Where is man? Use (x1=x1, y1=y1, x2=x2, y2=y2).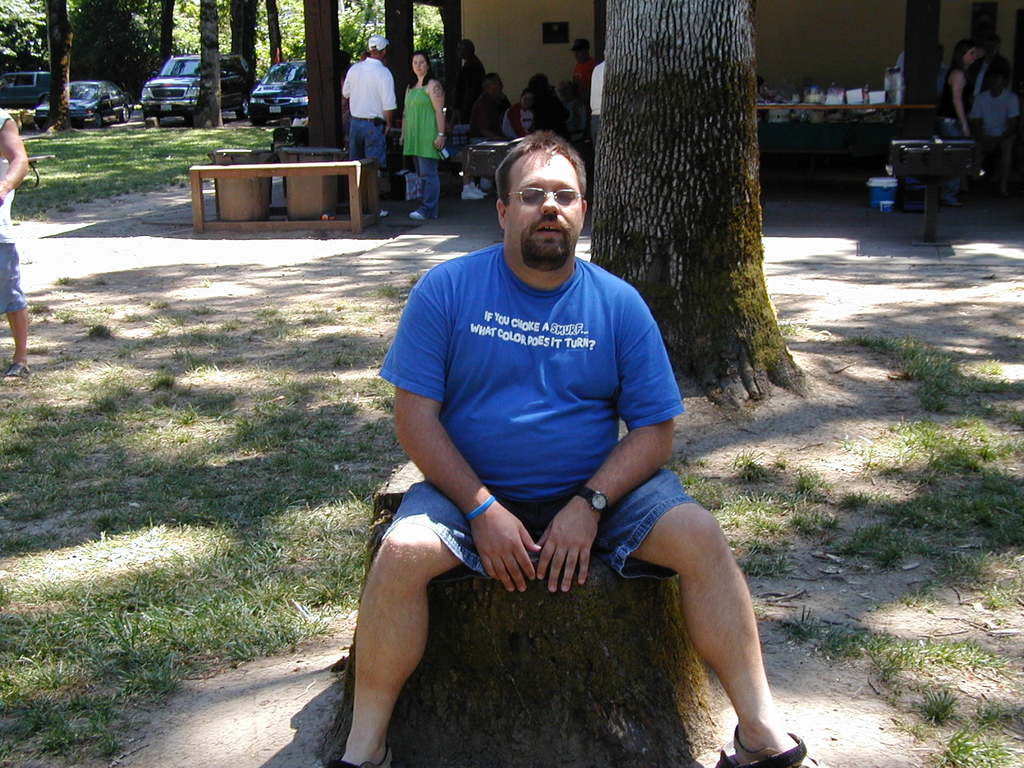
(x1=556, y1=80, x2=588, y2=145).
